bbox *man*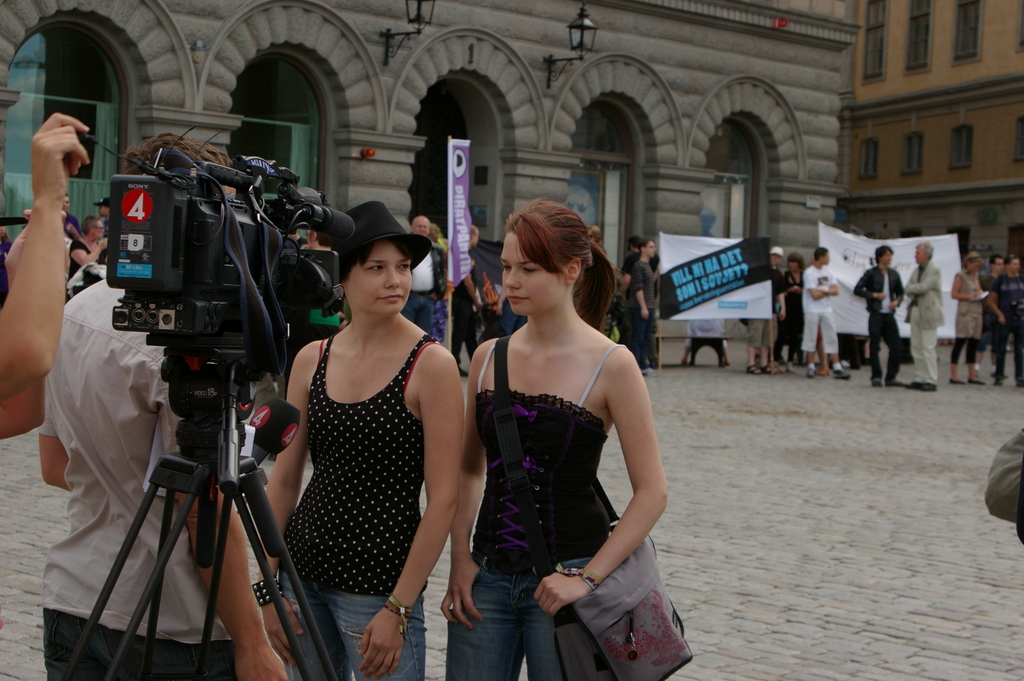
627, 238, 663, 374
